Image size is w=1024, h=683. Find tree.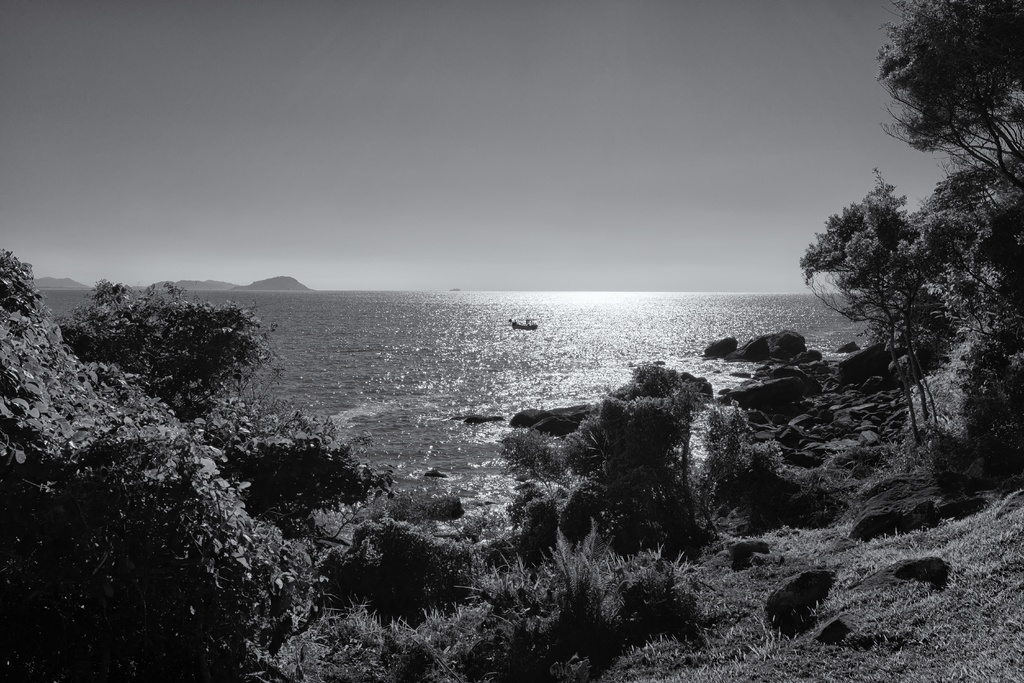
box=[872, 0, 1023, 191].
